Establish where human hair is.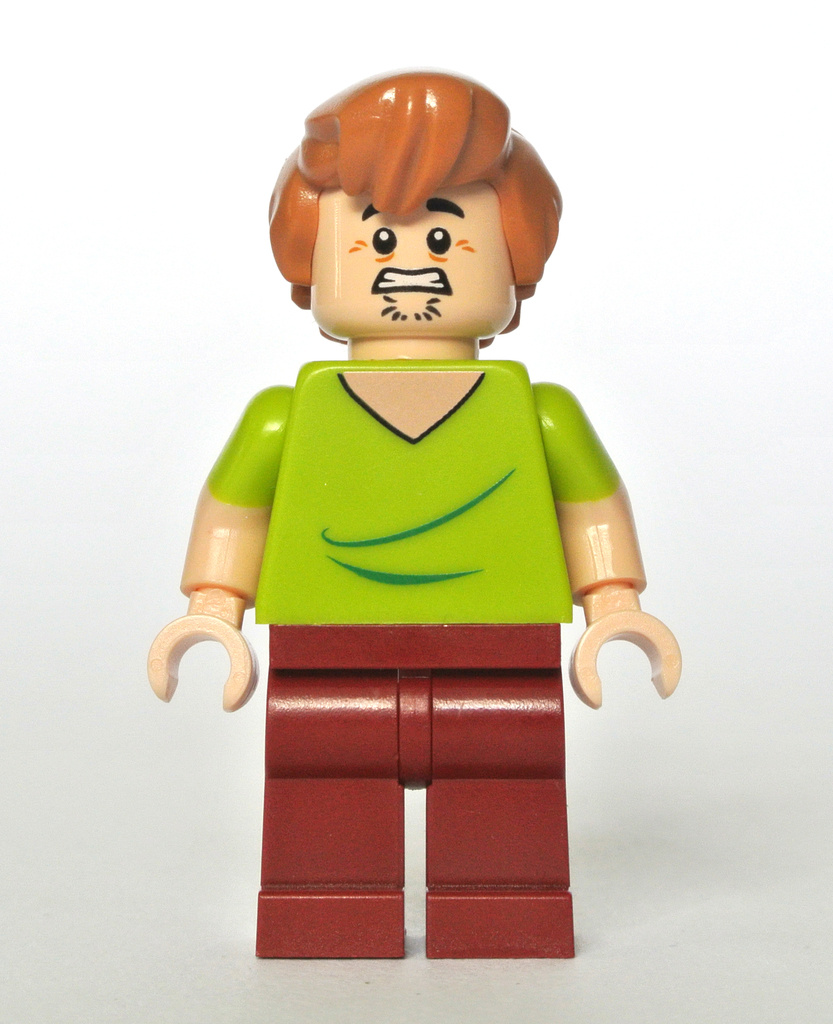
Established at {"left": 287, "top": 67, "right": 548, "bottom": 335}.
